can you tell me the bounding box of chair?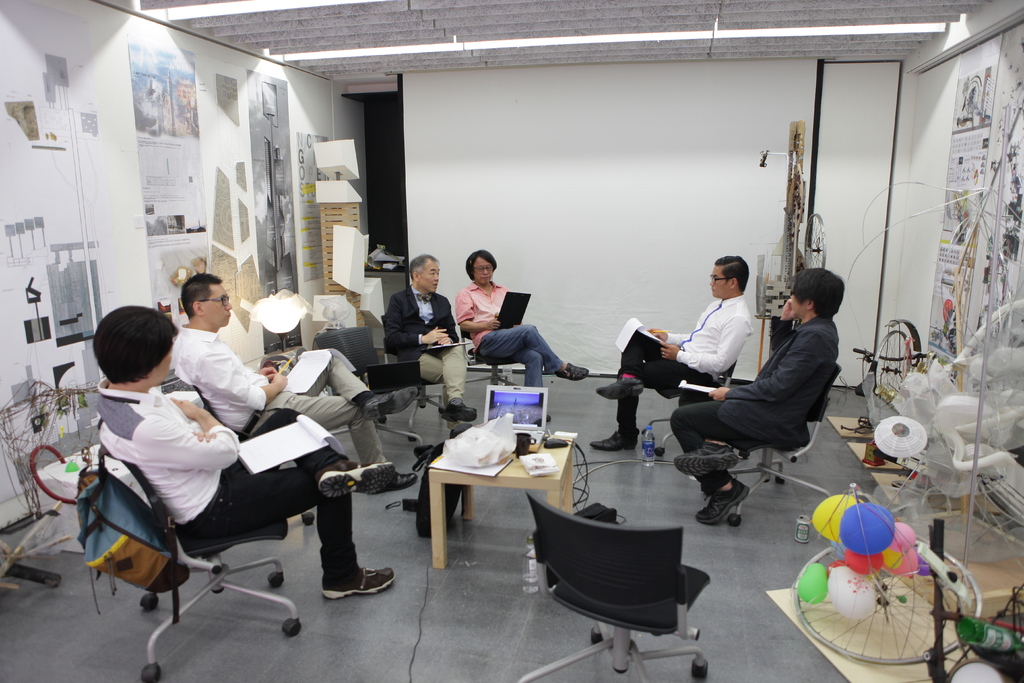
632 363 749 456.
